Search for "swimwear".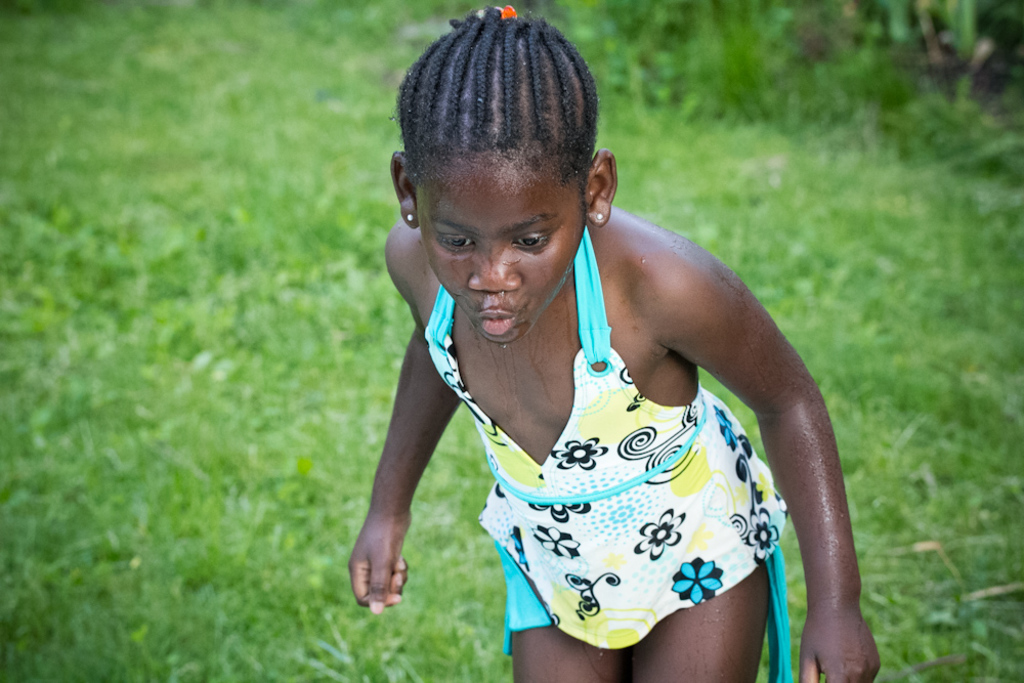
Found at bbox(496, 219, 795, 682).
